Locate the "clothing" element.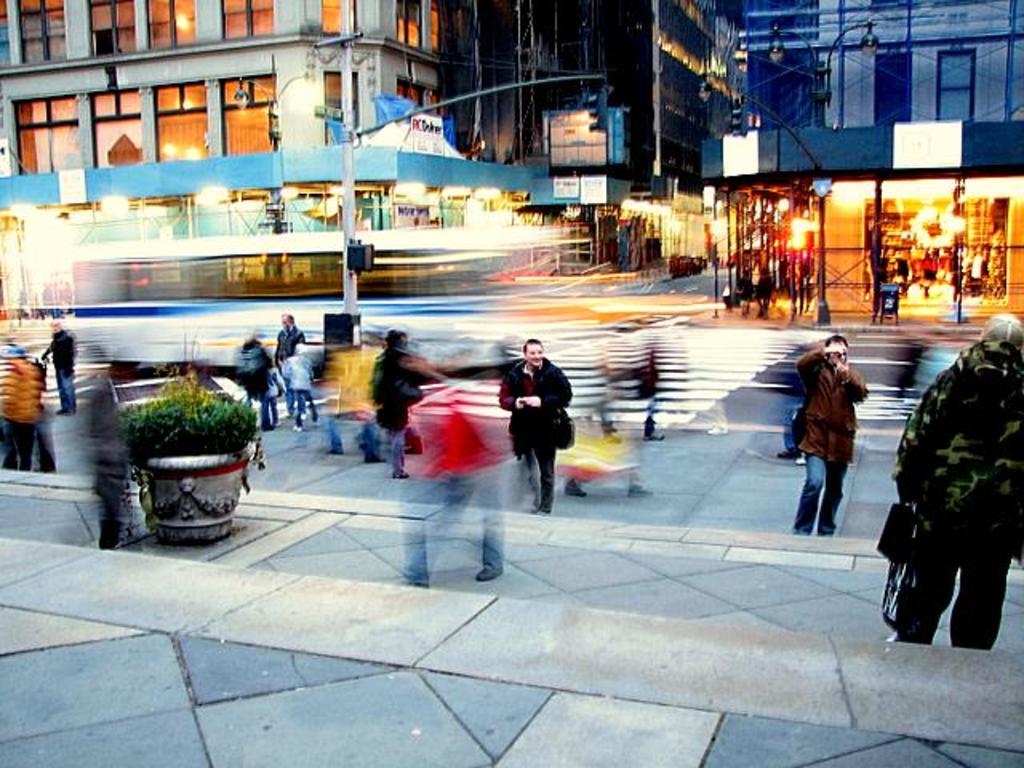
Element bbox: [x1=890, y1=291, x2=1019, y2=669].
